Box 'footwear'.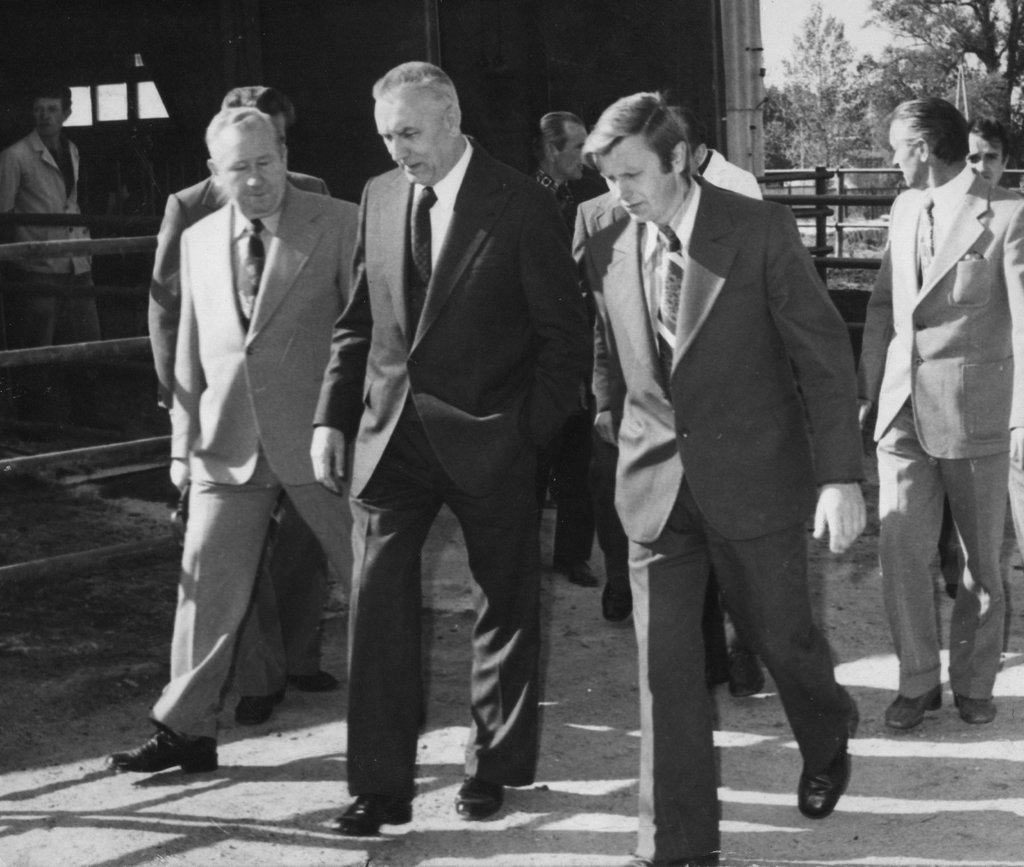
region(453, 760, 503, 823).
